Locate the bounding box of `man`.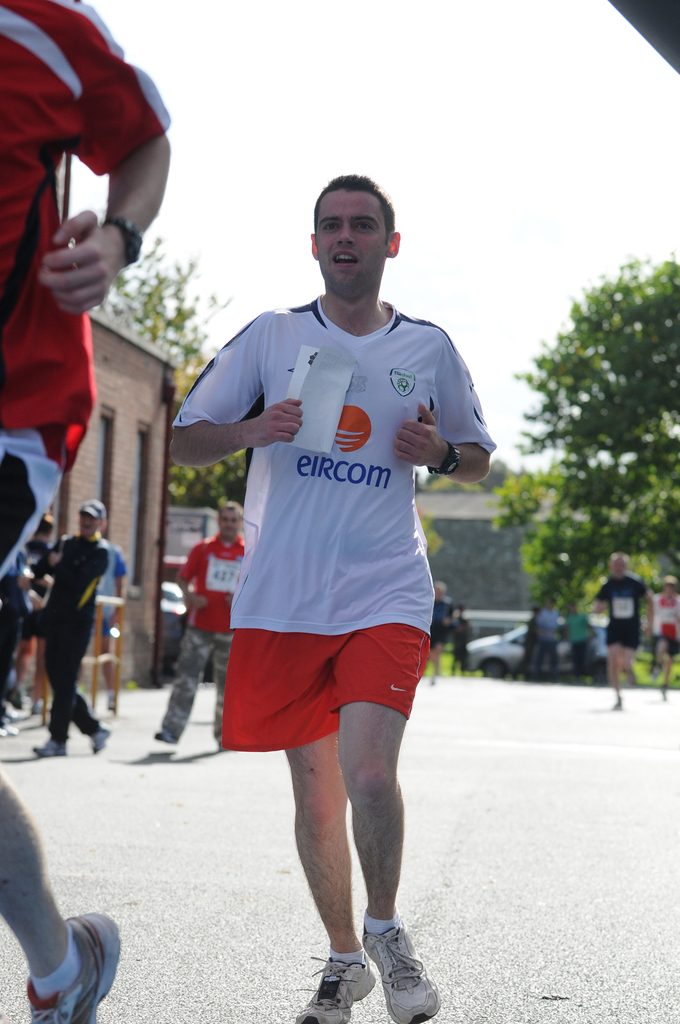
Bounding box: pyautogui.locateOnScreen(165, 171, 499, 1023).
